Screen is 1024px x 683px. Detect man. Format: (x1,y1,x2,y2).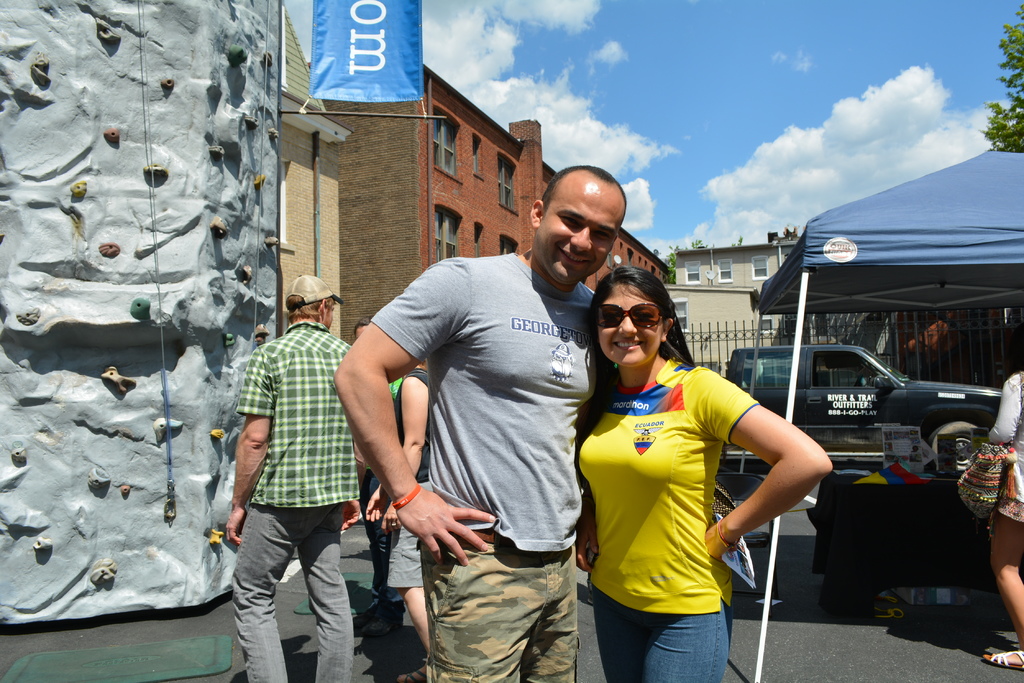
(218,276,358,682).
